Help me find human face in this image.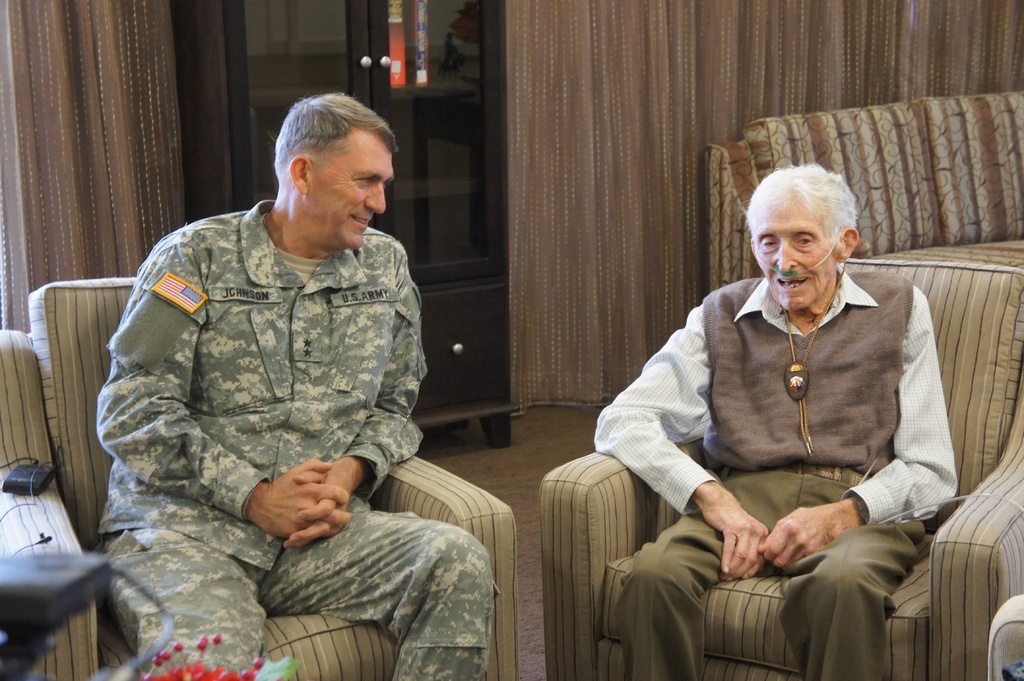
Found it: region(754, 193, 842, 312).
